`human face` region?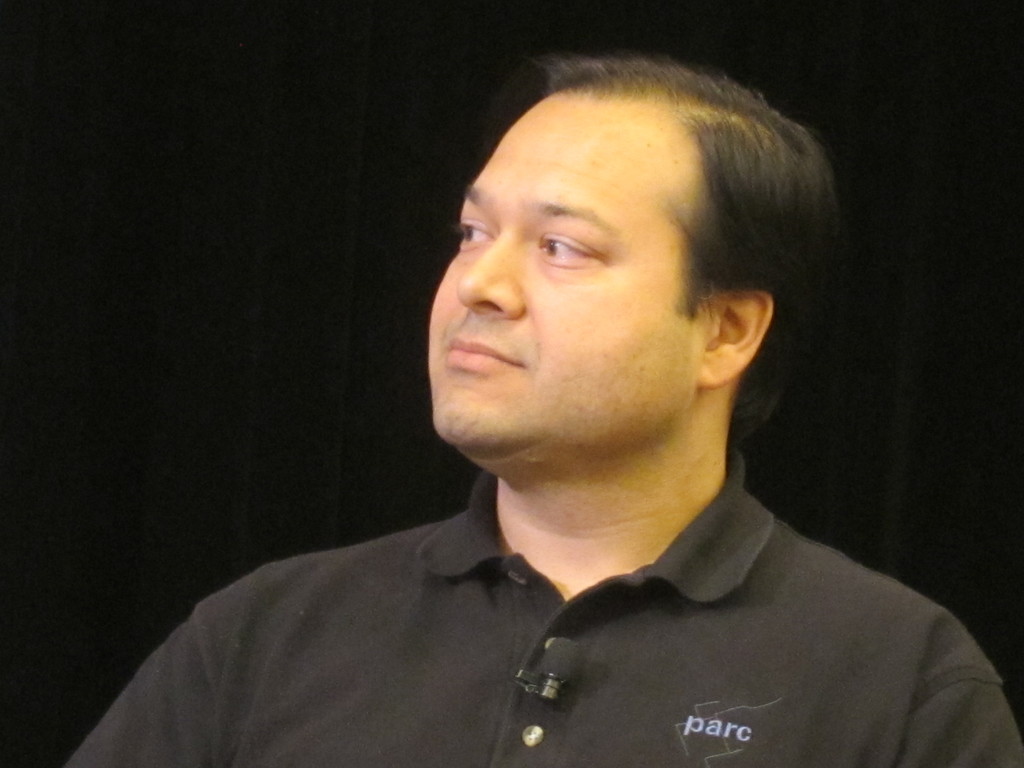
bbox(417, 87, 692, 445)
